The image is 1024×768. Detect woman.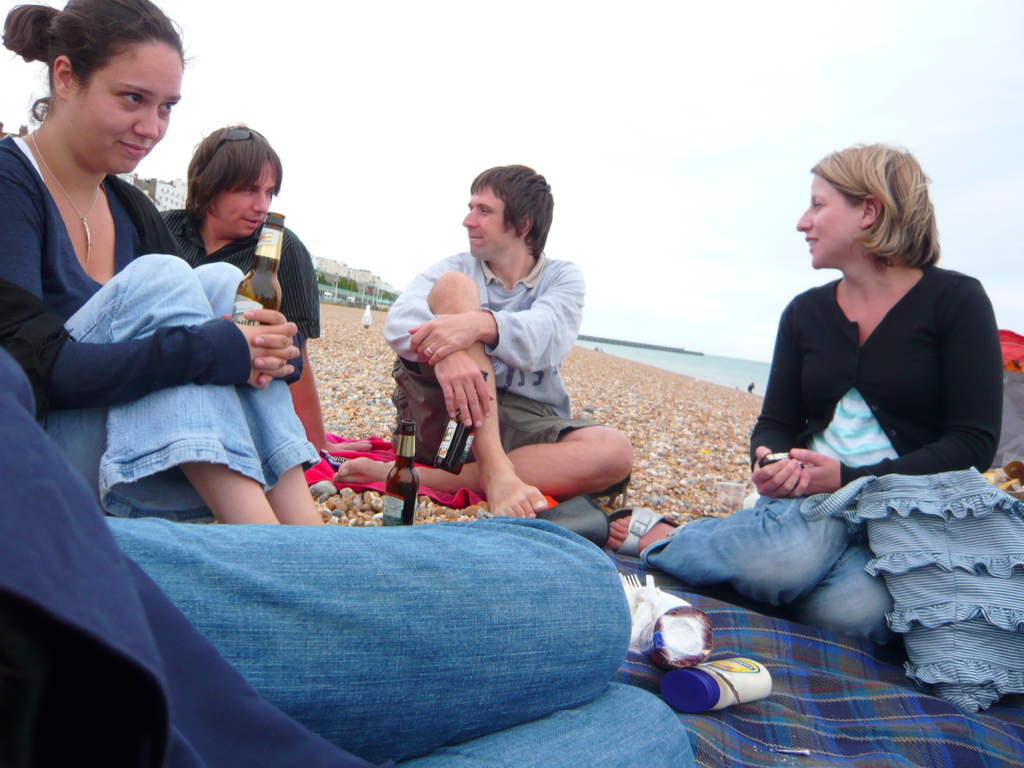
Detection: (0, 0, 331, 528).
